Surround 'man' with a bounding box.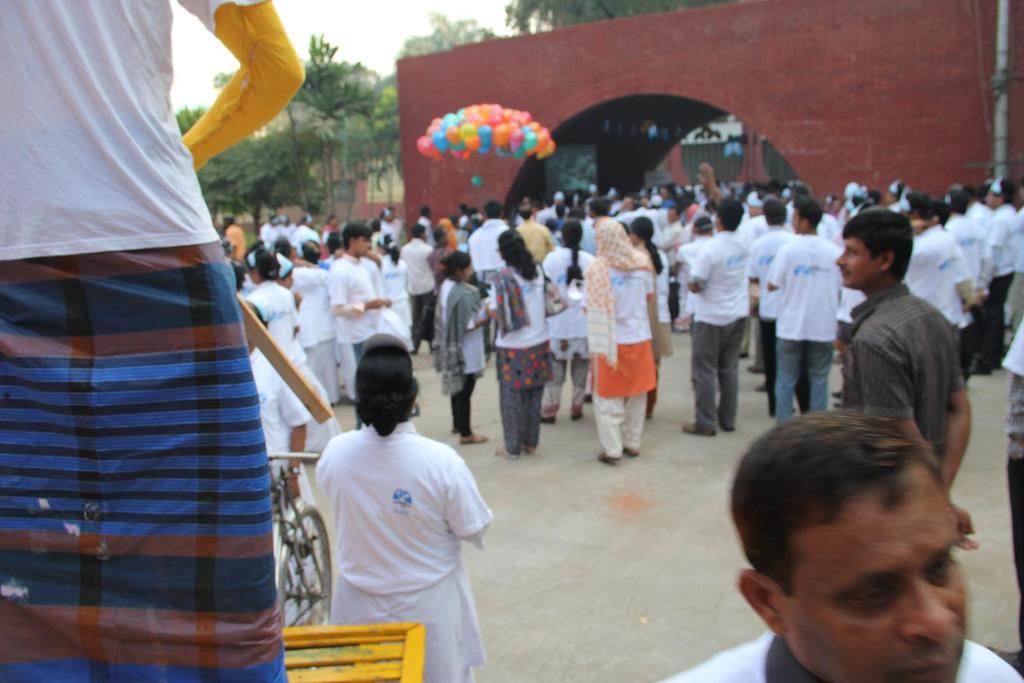
[left=661, top=406, right=1023, bottom=682].
